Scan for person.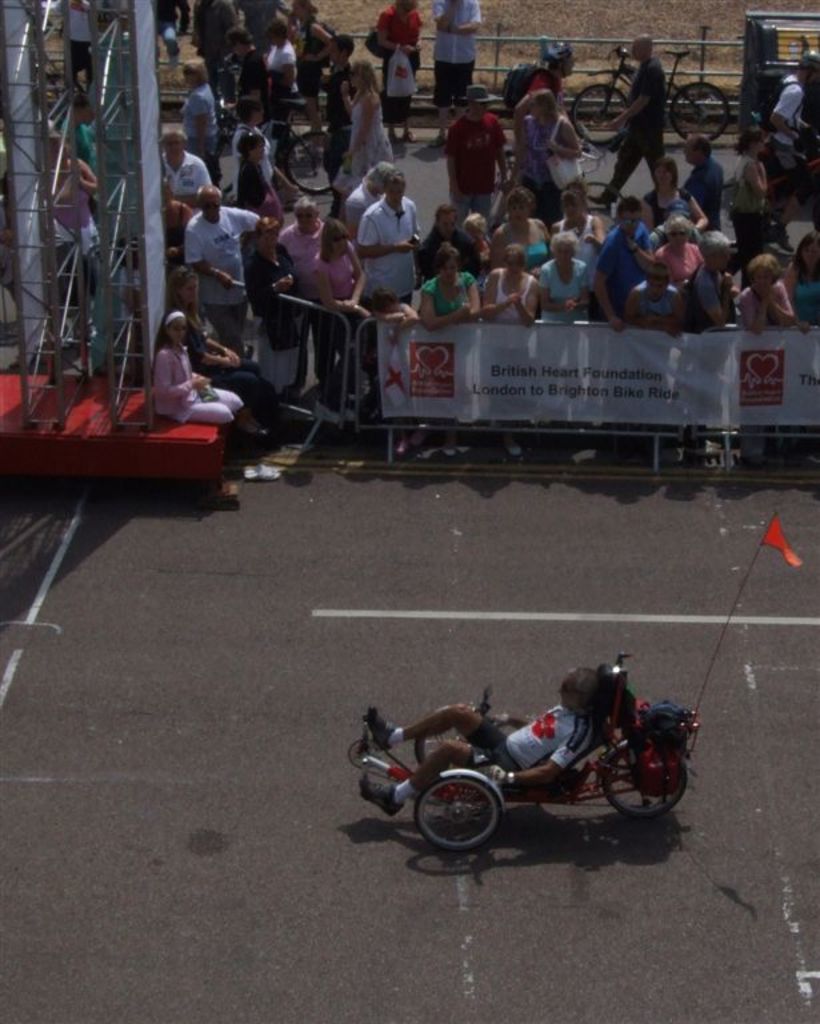
Scan result: pyautogui.locateOnScreen(184, 191, 275, 331).
